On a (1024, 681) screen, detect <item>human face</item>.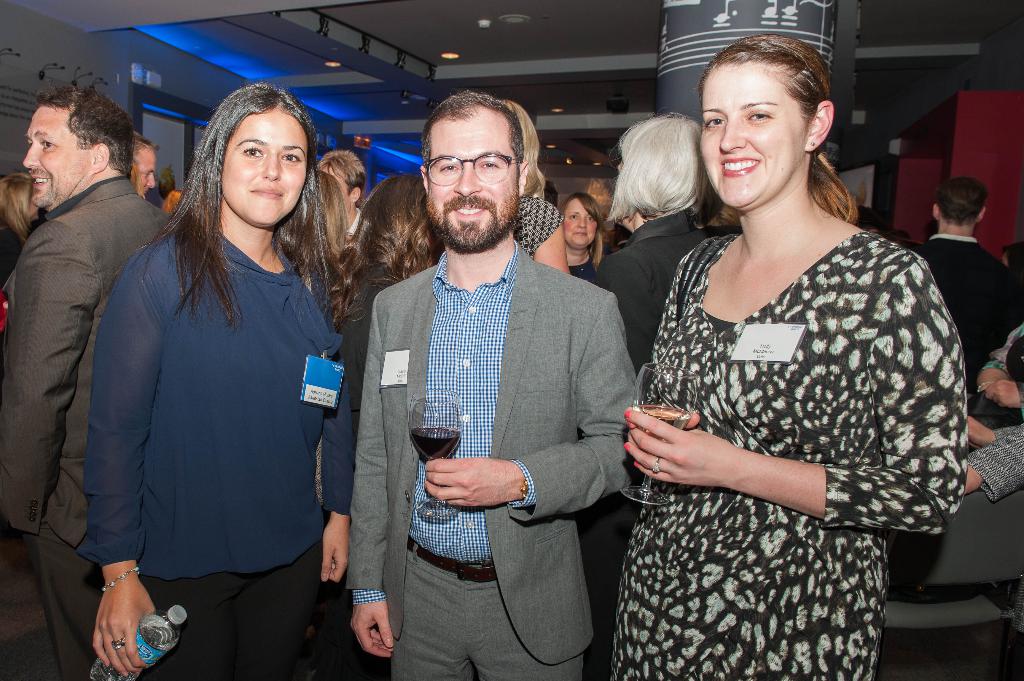
crop(700, 65, 806, 206).
